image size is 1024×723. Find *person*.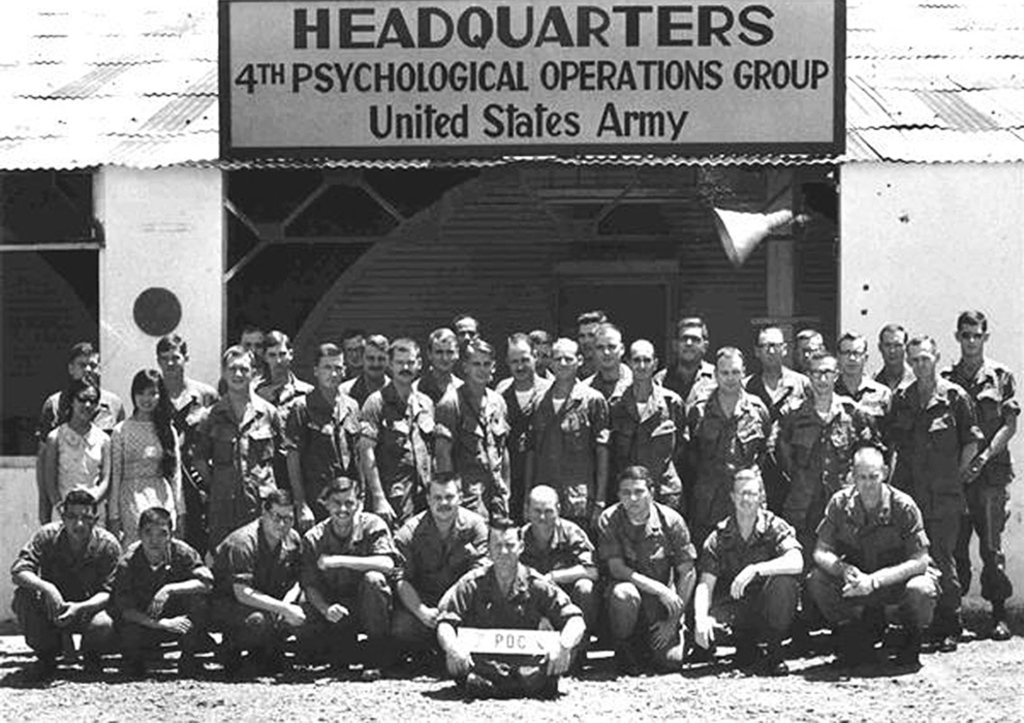
bbox=[238, 319, 265, 390].
